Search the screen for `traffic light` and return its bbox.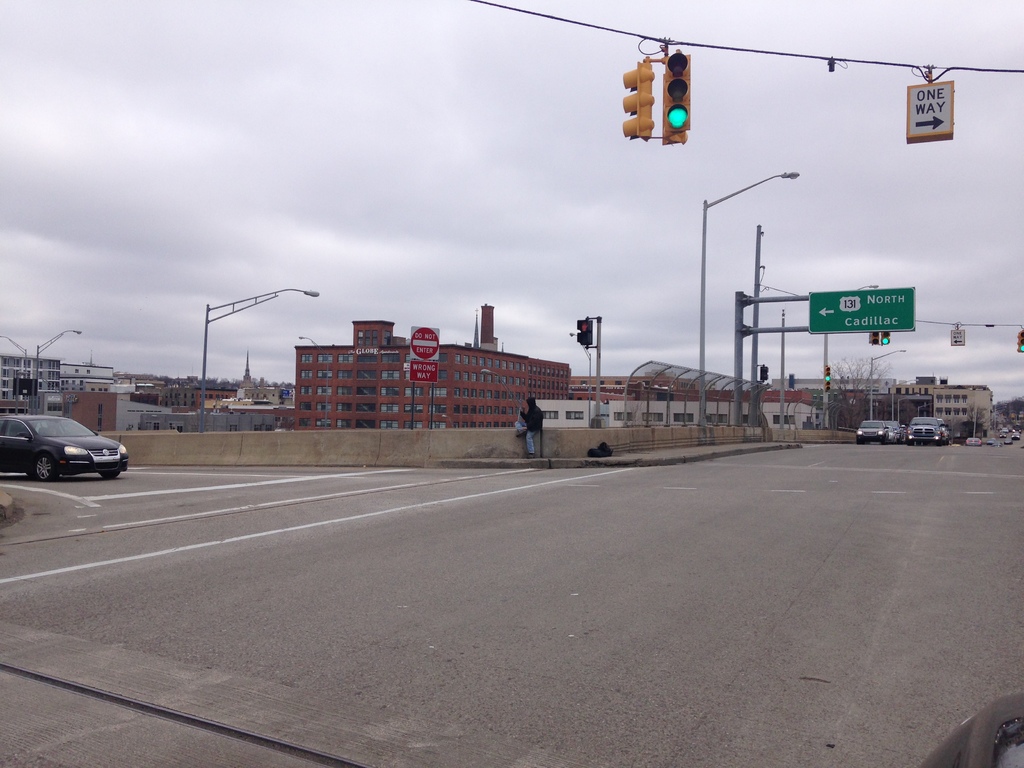
Found: region(758, 367, 767, 381).
